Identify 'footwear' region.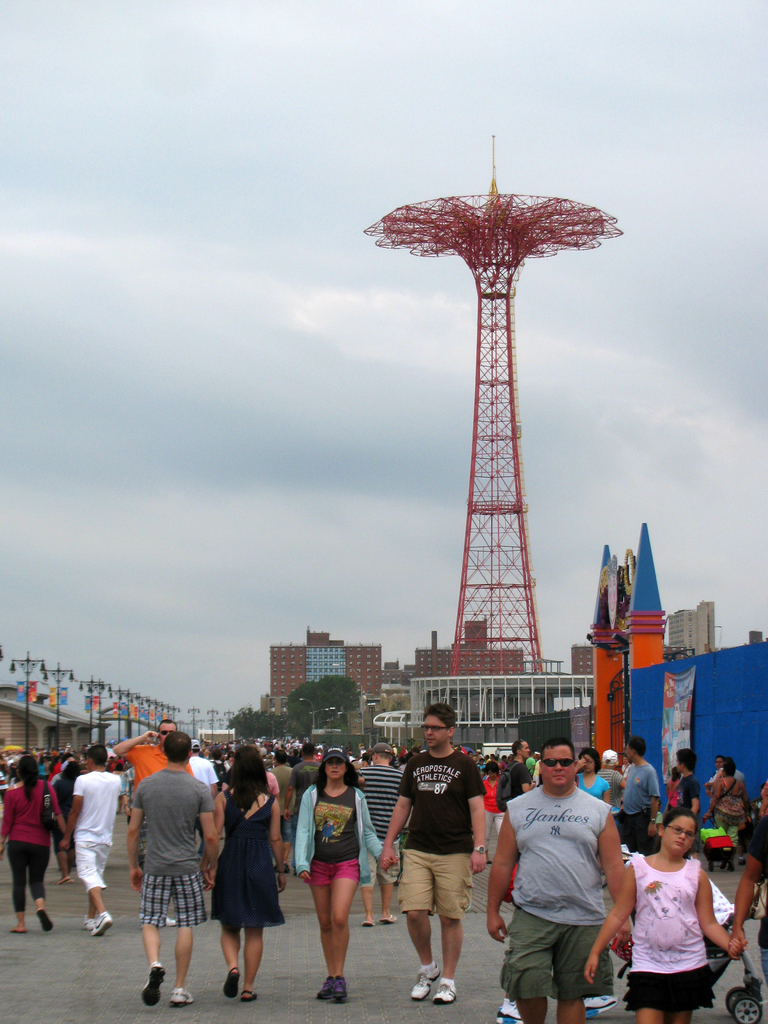
Region: select_region(92, 911, 110, 937).
